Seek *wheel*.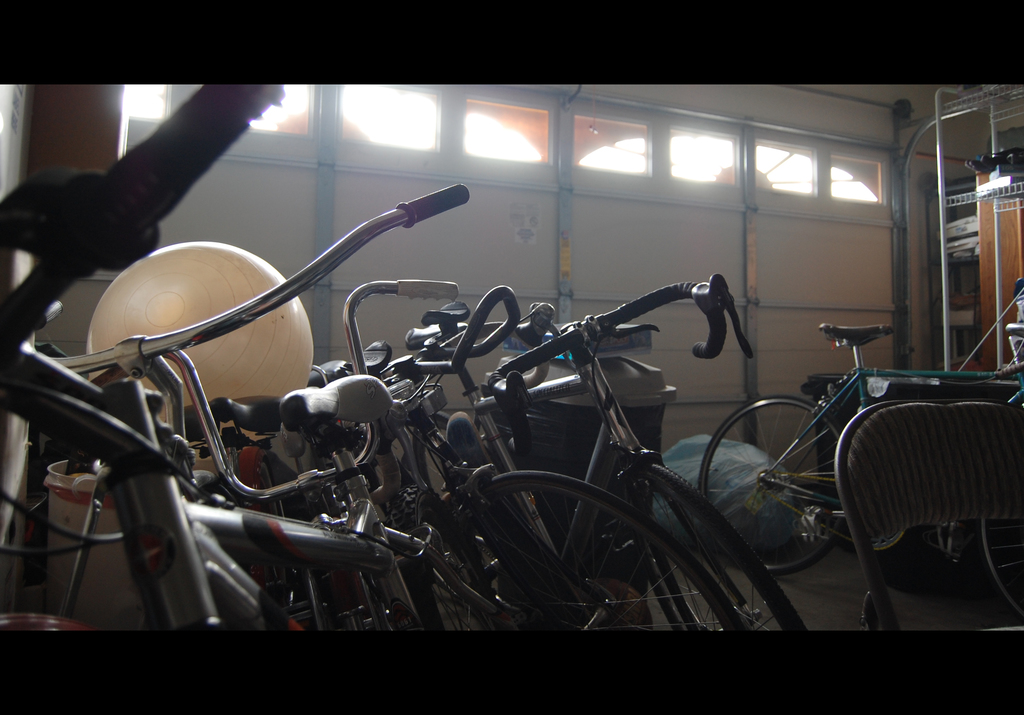
locate(701, 392, 860, 572).
